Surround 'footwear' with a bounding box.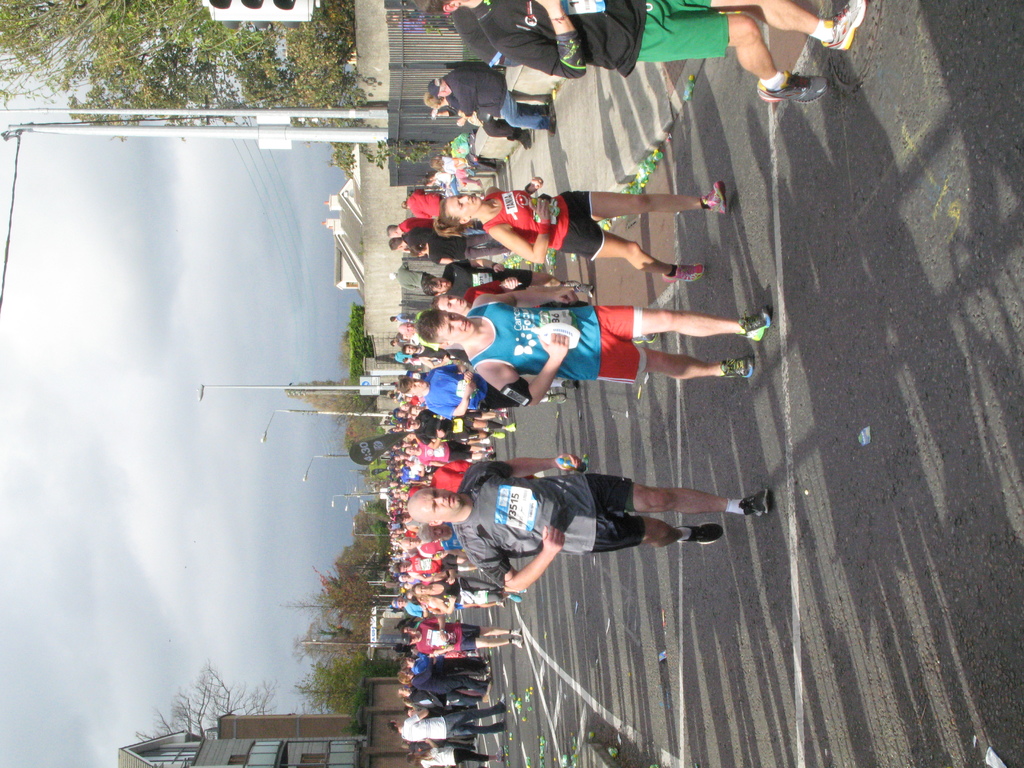
crop(678, 521, 726, 547).
